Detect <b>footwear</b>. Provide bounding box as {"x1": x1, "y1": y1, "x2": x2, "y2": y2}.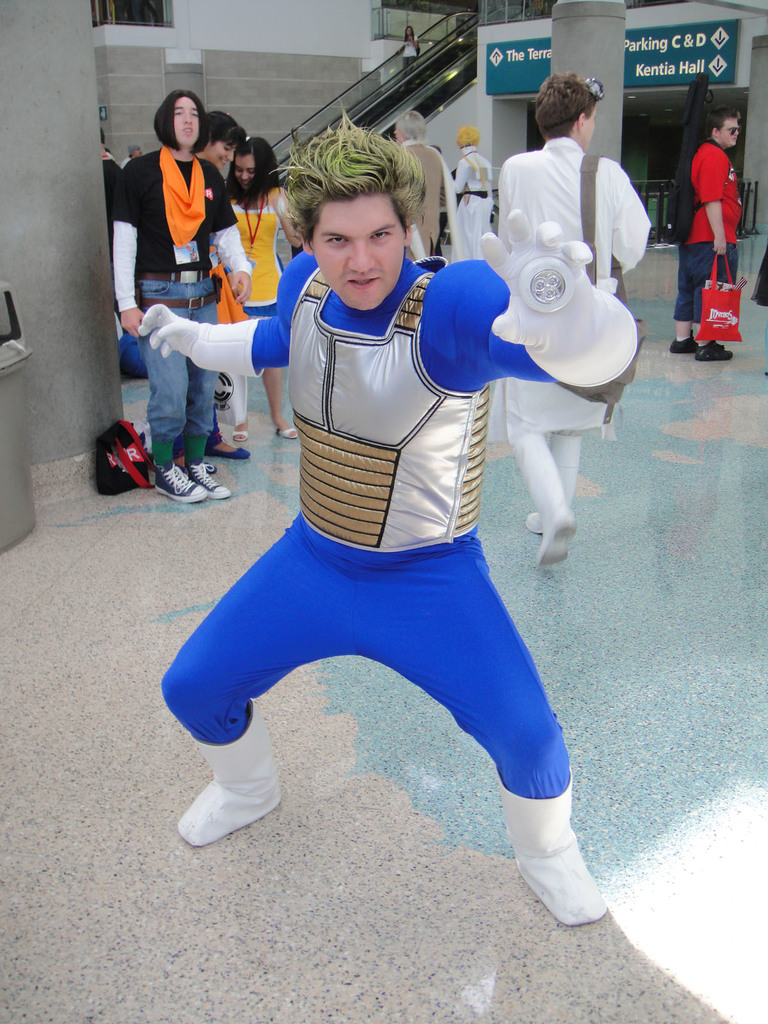
{"x1": 152, "y1": 465, "x2": 205, "y2": 507}.
